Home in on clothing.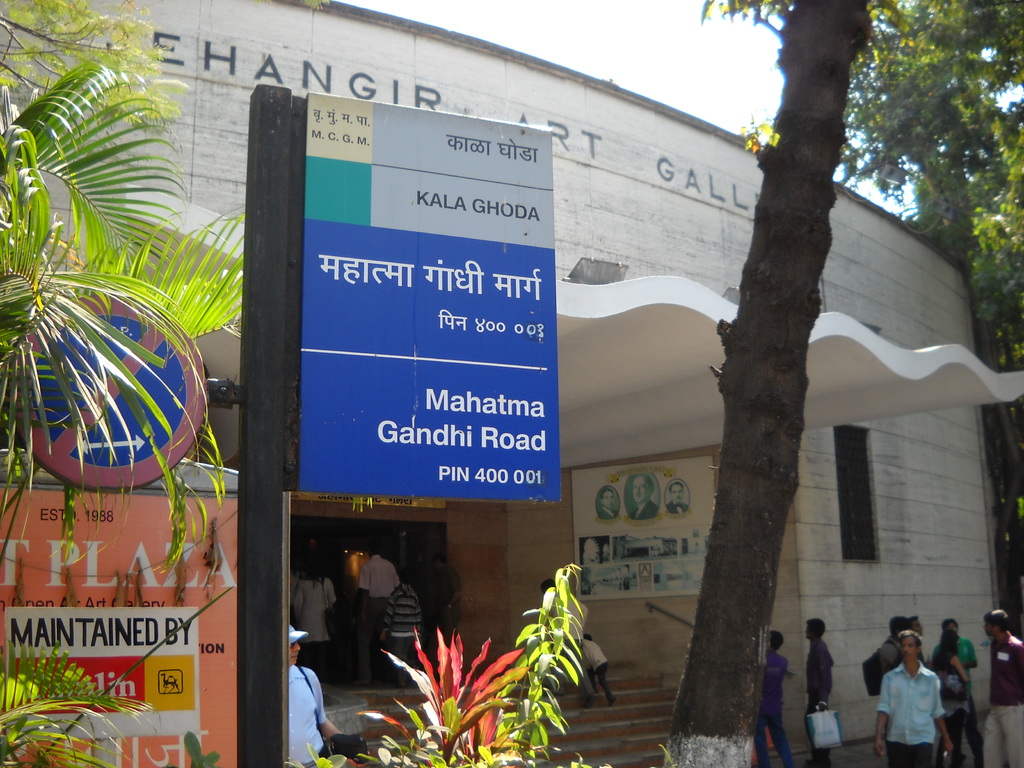
Homed in at [left=759, top=647, right=804, bottom=767].
